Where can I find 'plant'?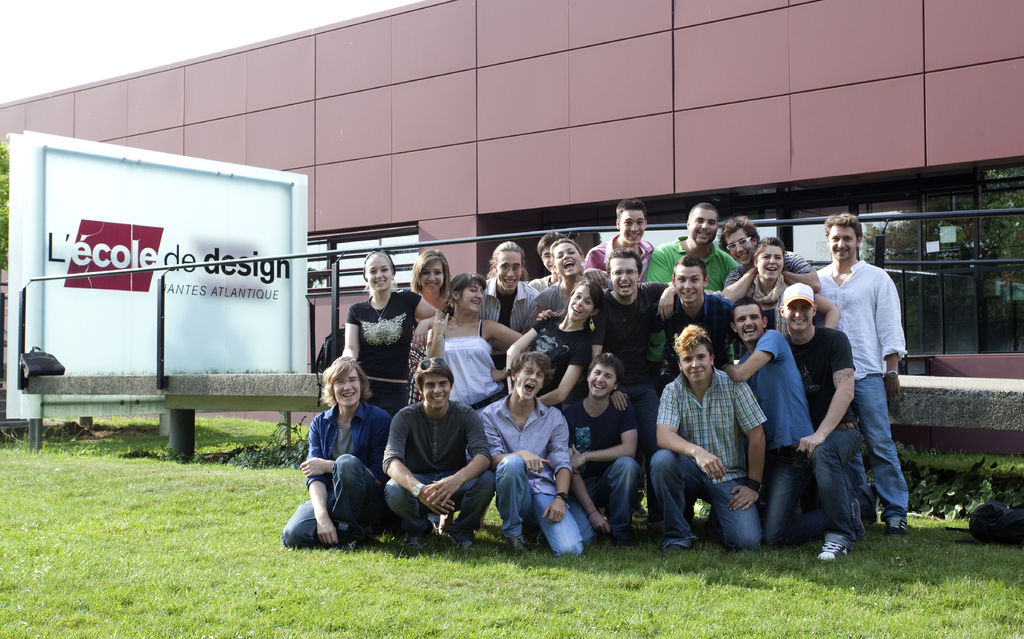
You can find it at bbox=(241, 422, 299, 474).
